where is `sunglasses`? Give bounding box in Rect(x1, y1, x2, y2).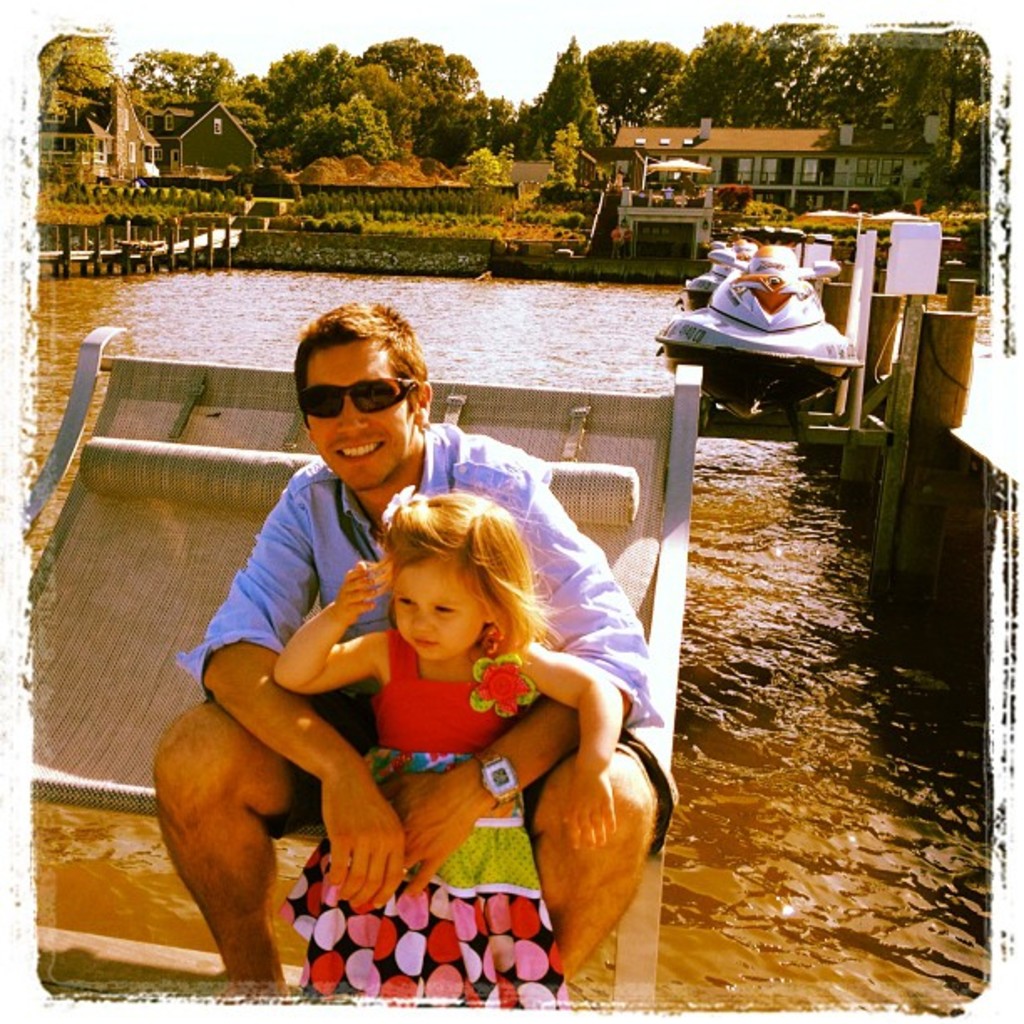
Rect(294, 375, 417, 418).
